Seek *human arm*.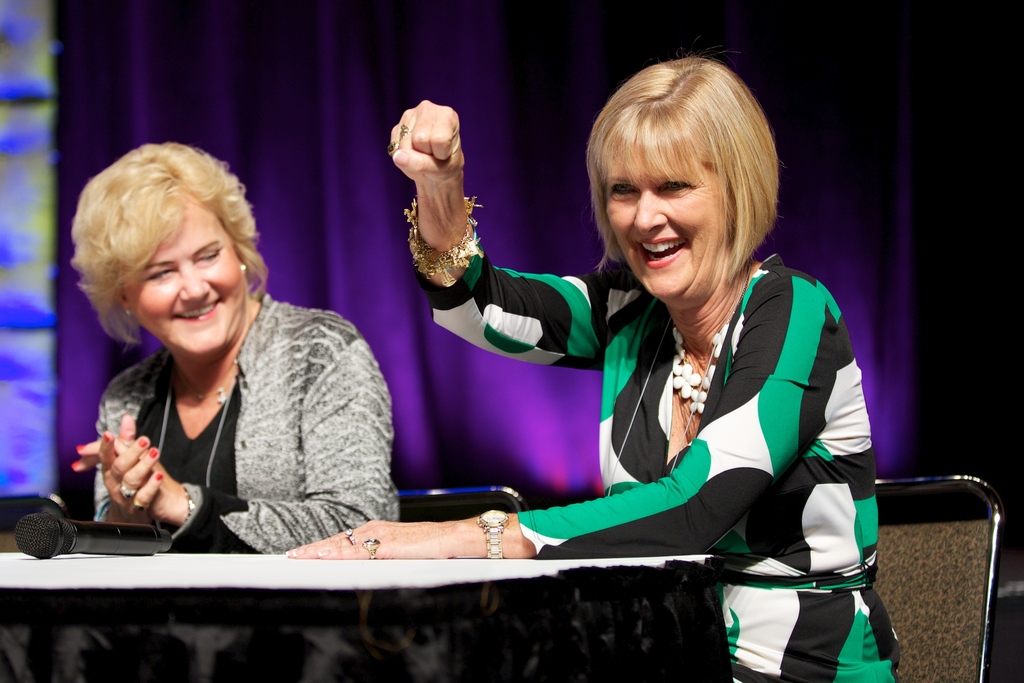
281/264/842/563.
